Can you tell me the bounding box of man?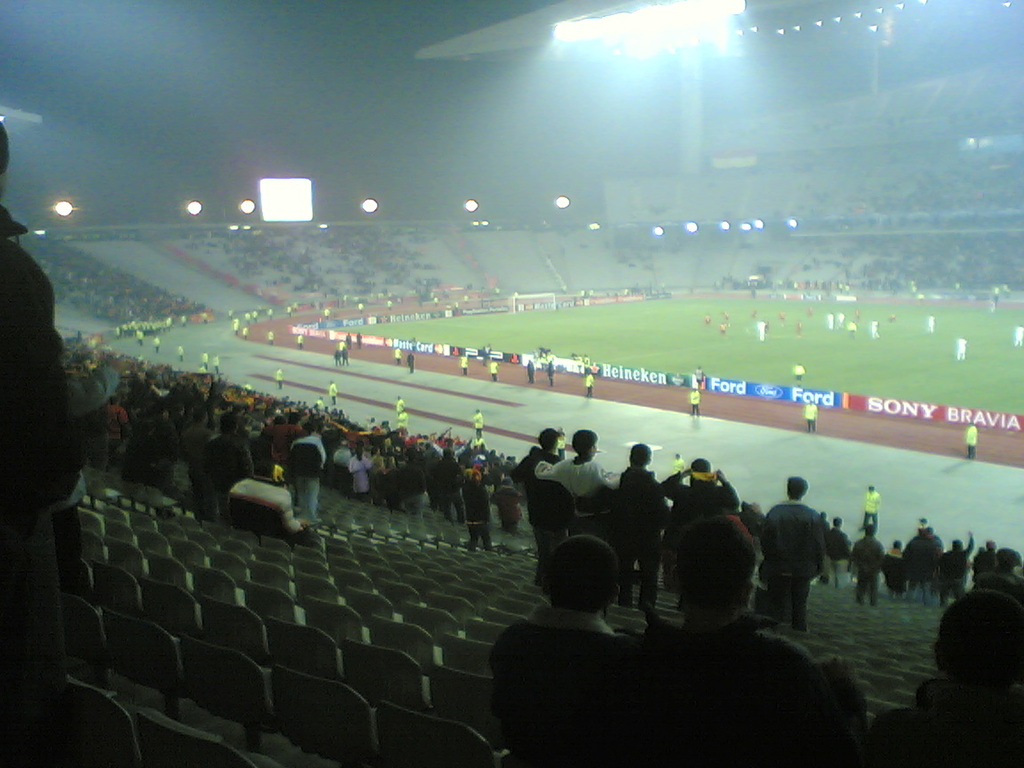
[left=193, top=411, right=253, bottom=520].
